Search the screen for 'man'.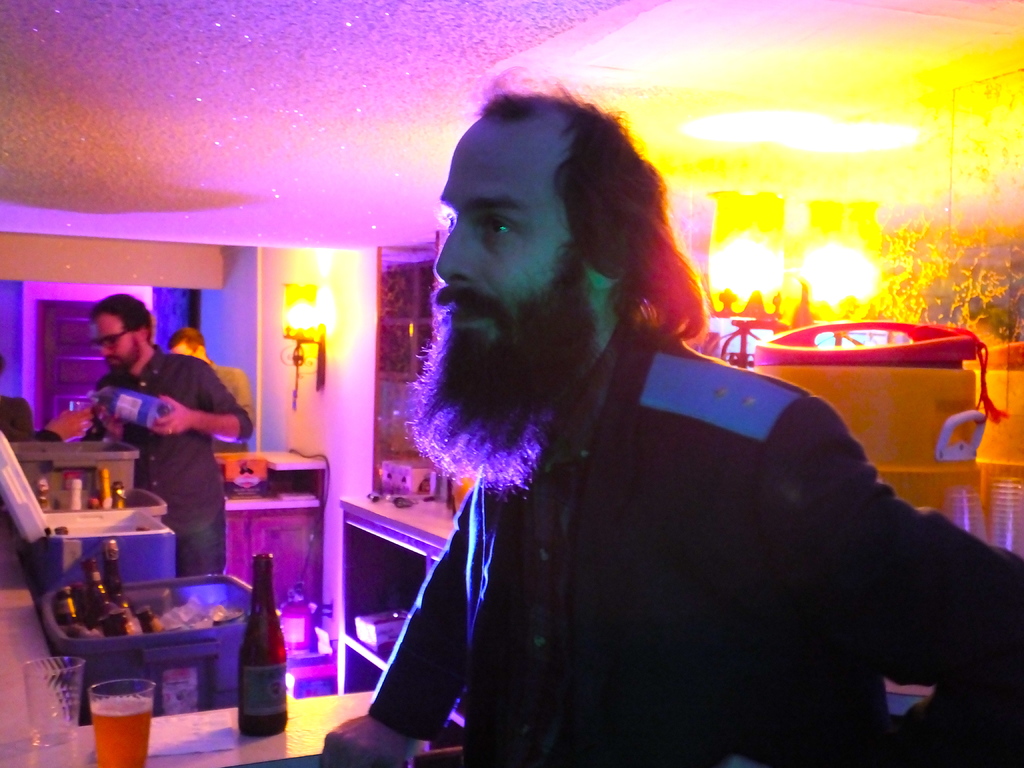
Found at BBox(82, 291, 255, 580).
